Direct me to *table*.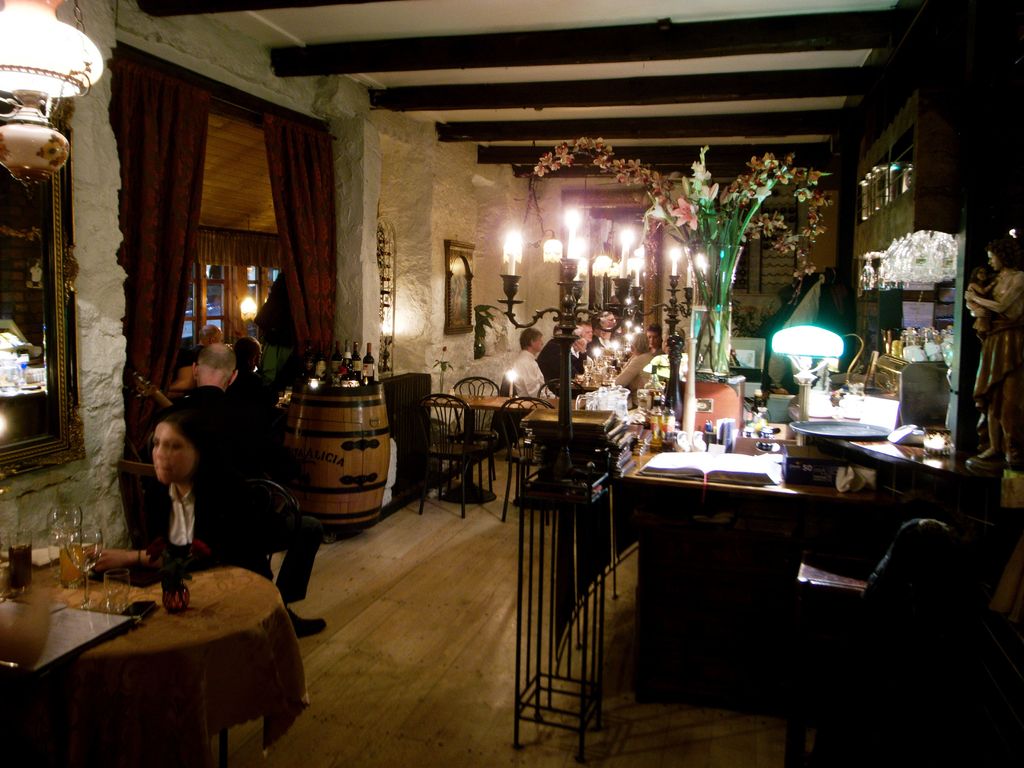
Direction: [7, 550, 293, 763].
